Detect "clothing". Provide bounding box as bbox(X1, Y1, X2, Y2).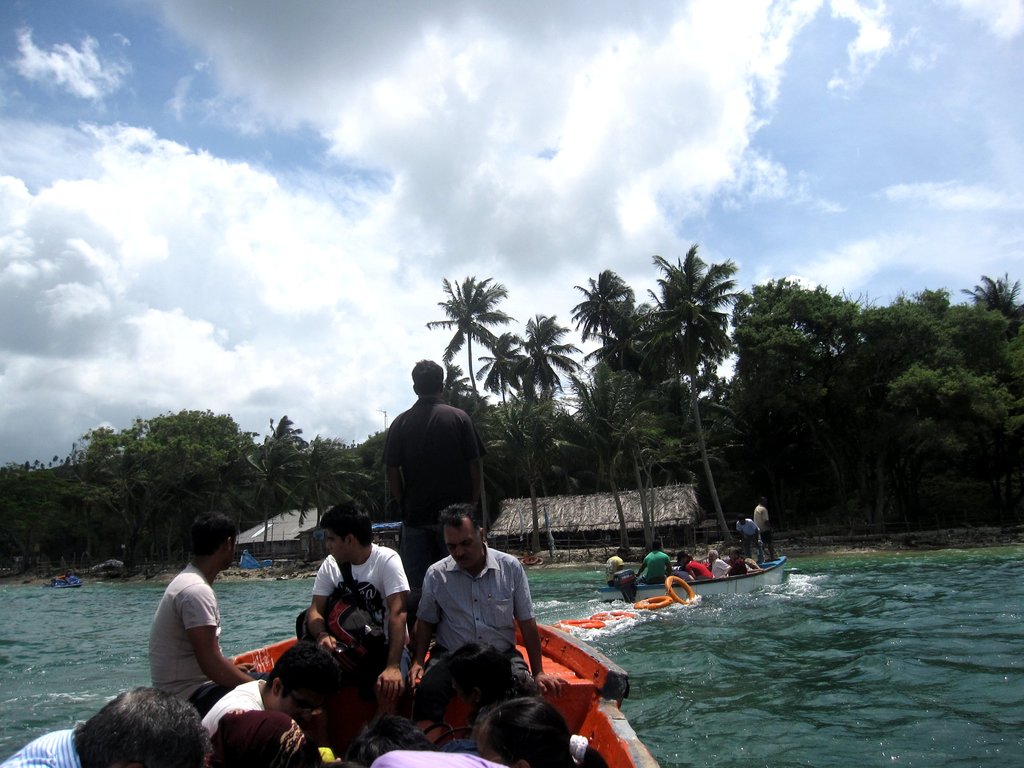
bbox(154, 570, 245, 696).
